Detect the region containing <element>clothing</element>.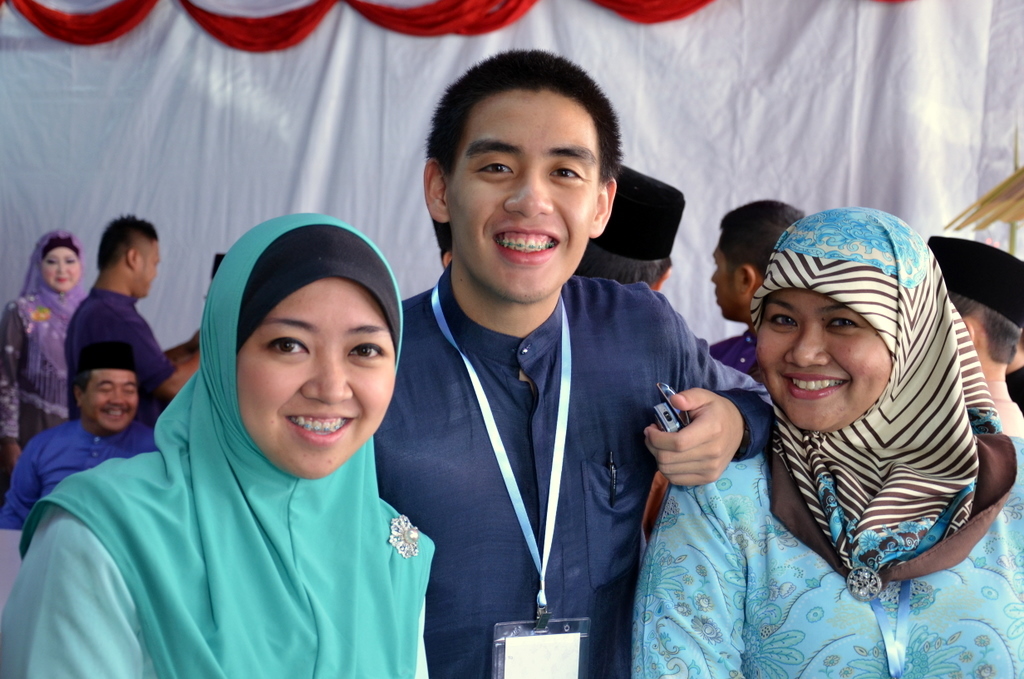
1/421/166/539.
